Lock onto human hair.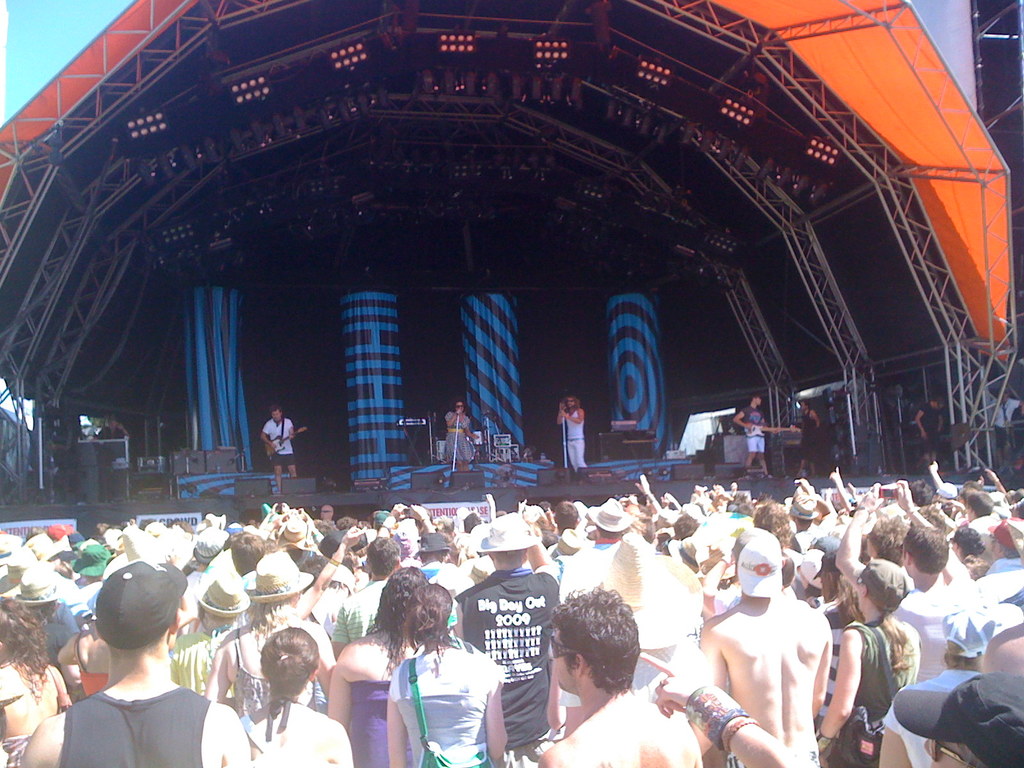
Locked: x1=1002 y1=547 x2=1020 y2=561.
